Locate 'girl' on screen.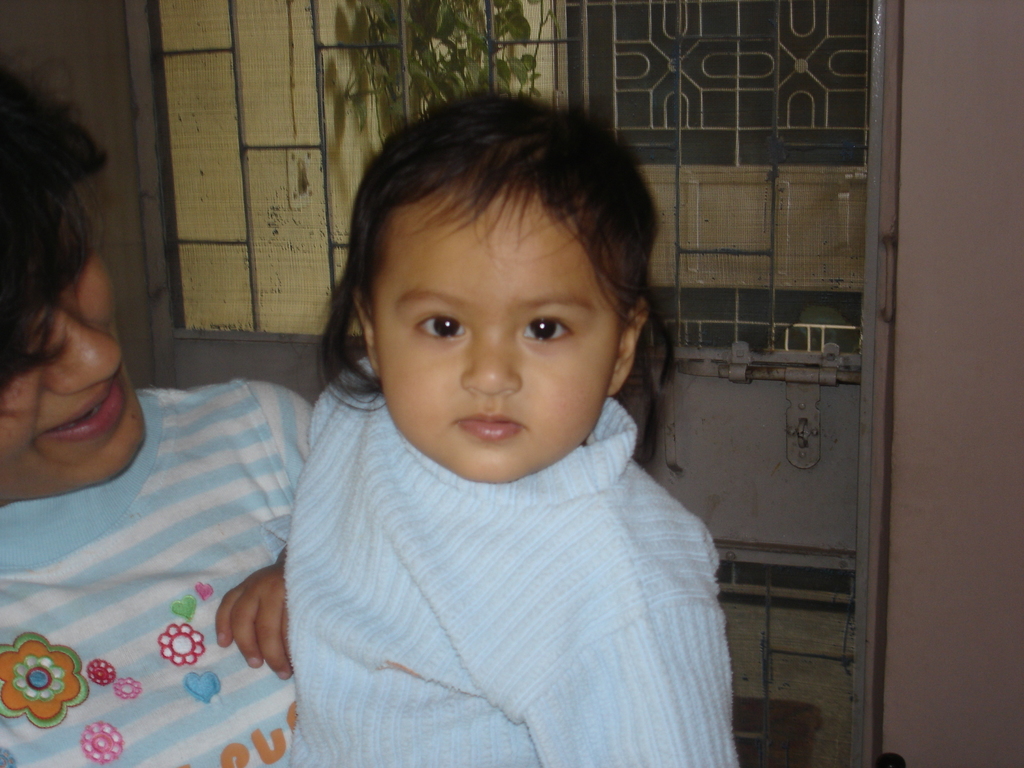
On screen at (x1=211, y1=84, x2=739, y2=767).
